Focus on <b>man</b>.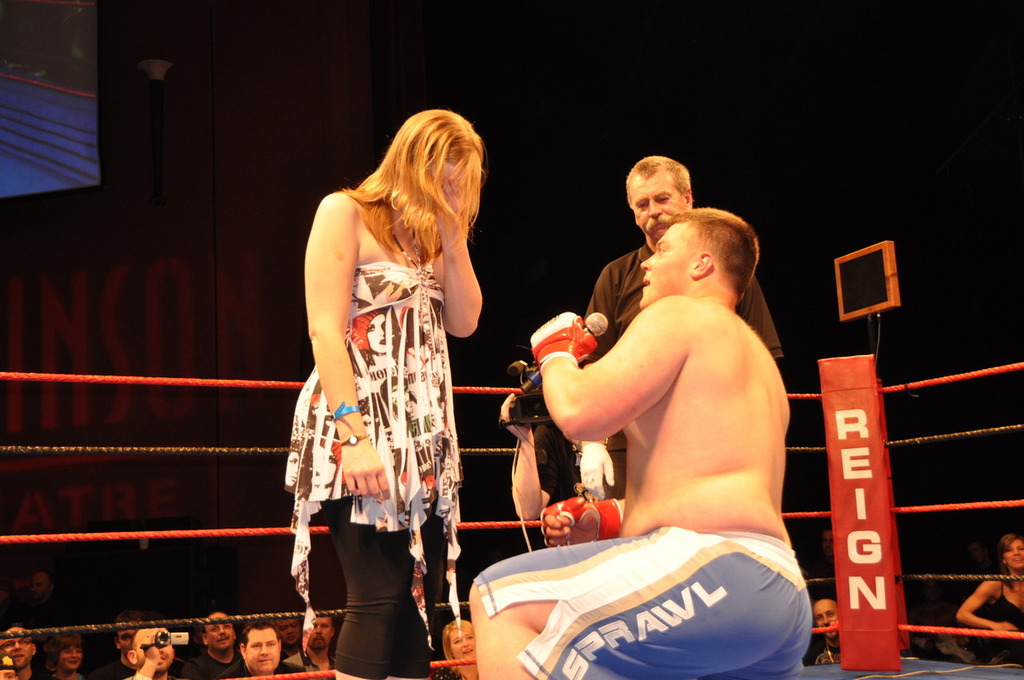
Focused at <region>112, 622, 193, 679</region>.
